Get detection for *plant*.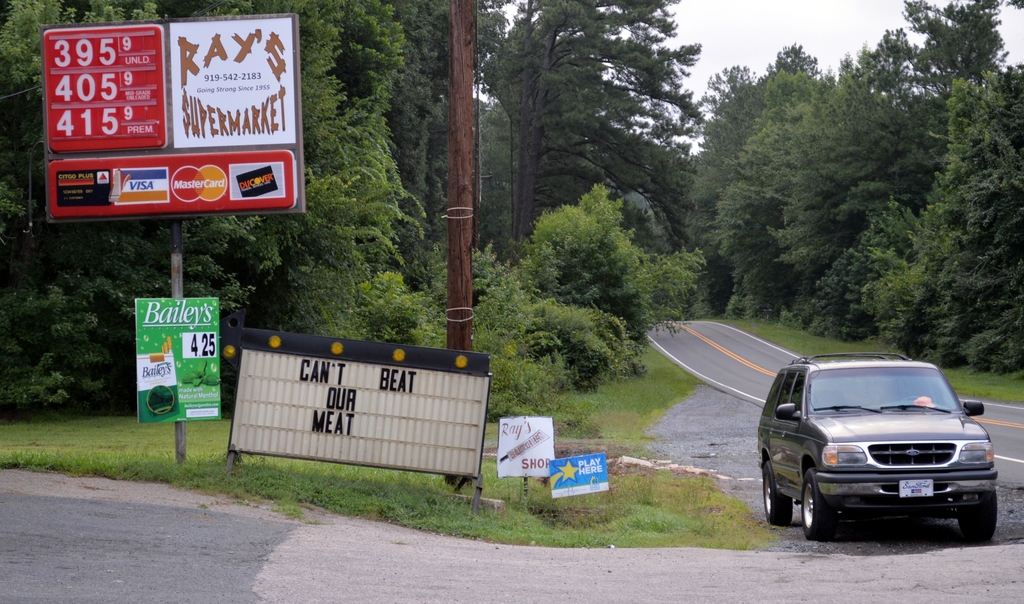
Detection: 188 420 234 491.
